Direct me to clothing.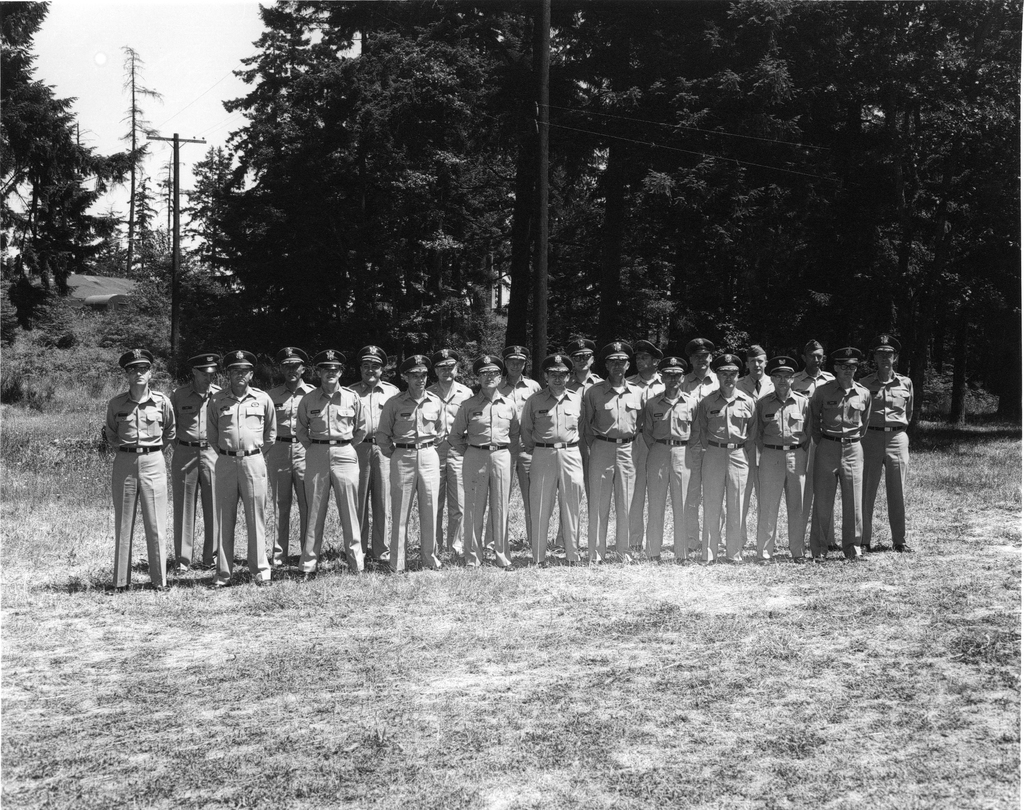
Direction: x1=627 y1=366 x2=664 y2=398.
